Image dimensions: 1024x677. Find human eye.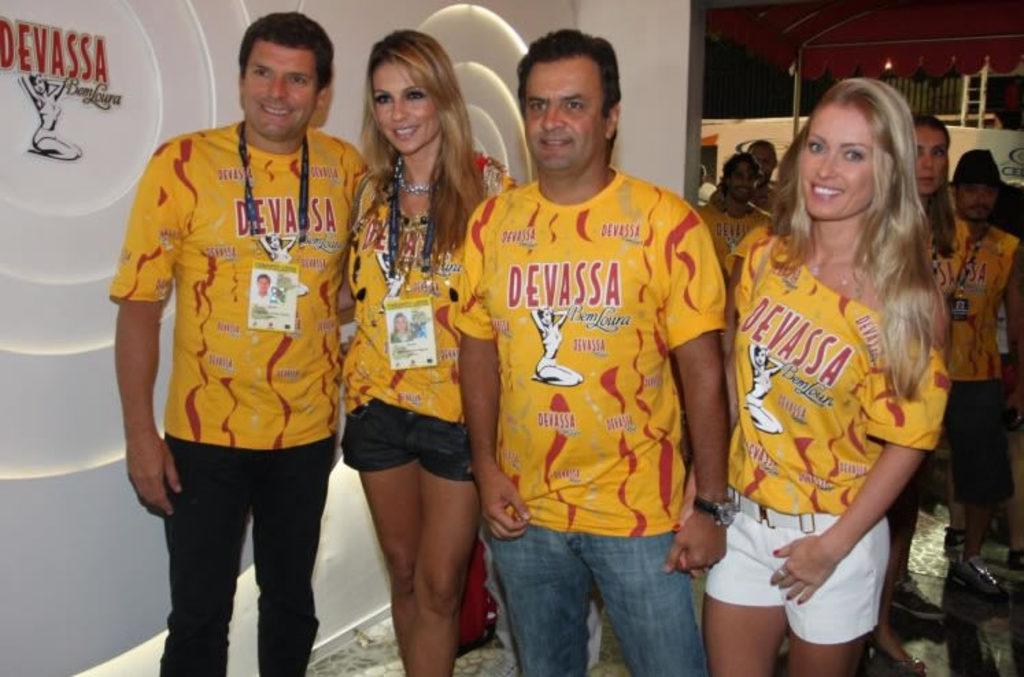
(843, 149, 865, 164).
